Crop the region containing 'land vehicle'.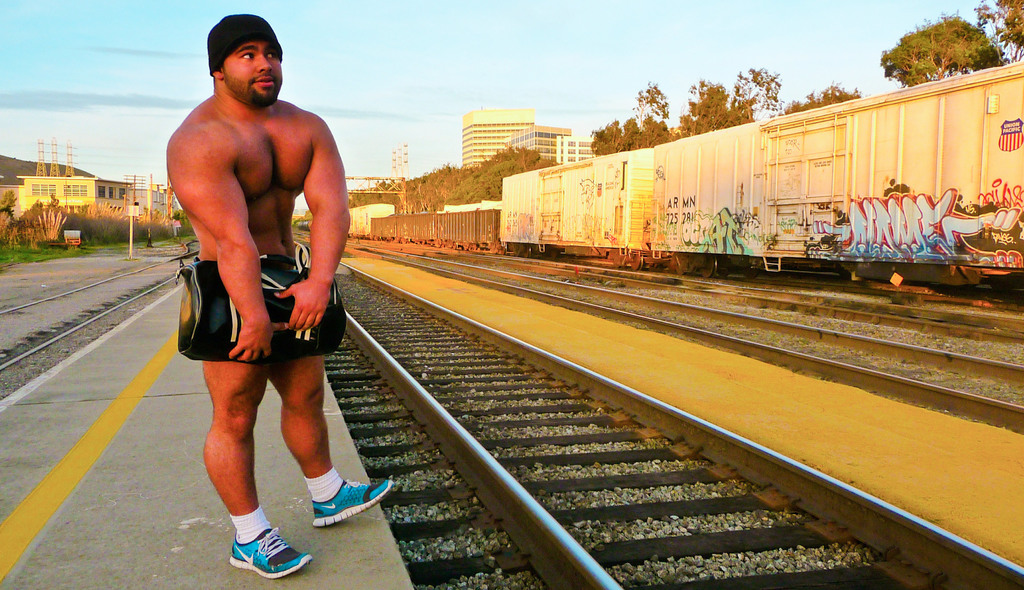
Crop region: Rect(501, 61, 1023, 284).
